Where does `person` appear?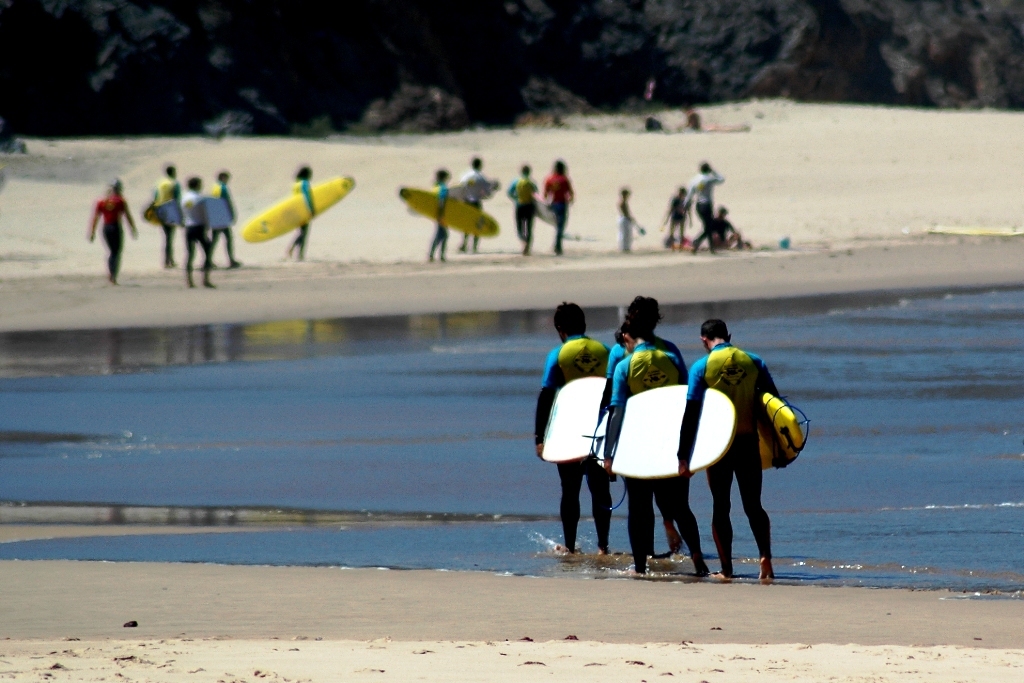
Appears at select_region(679, 158, 721, 251).
